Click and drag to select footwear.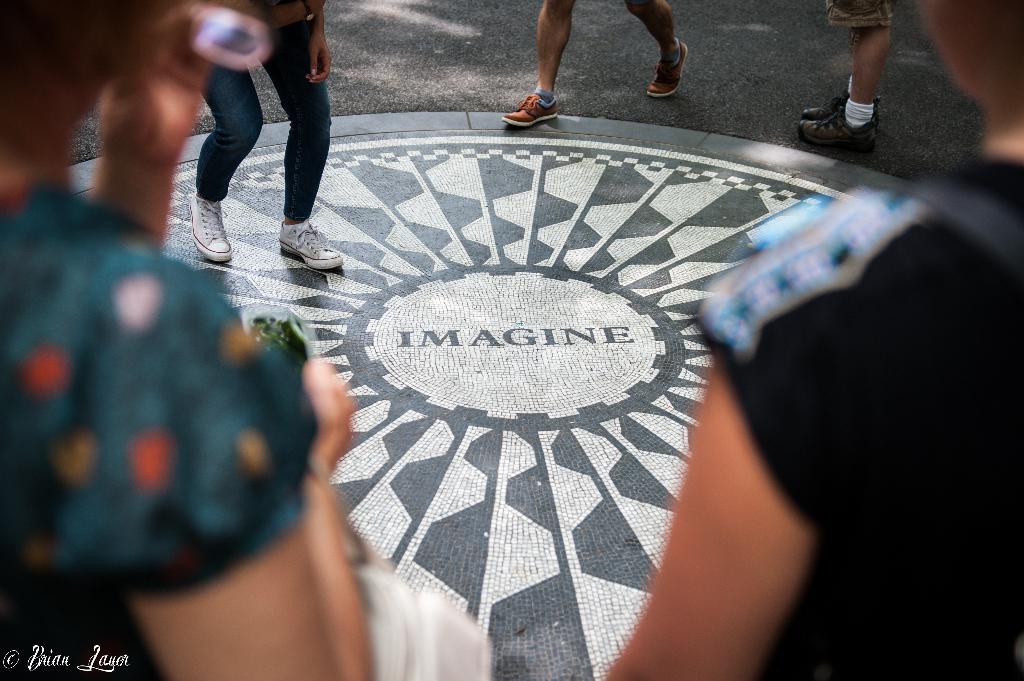
Selection: [278, 216, 344, 271].
